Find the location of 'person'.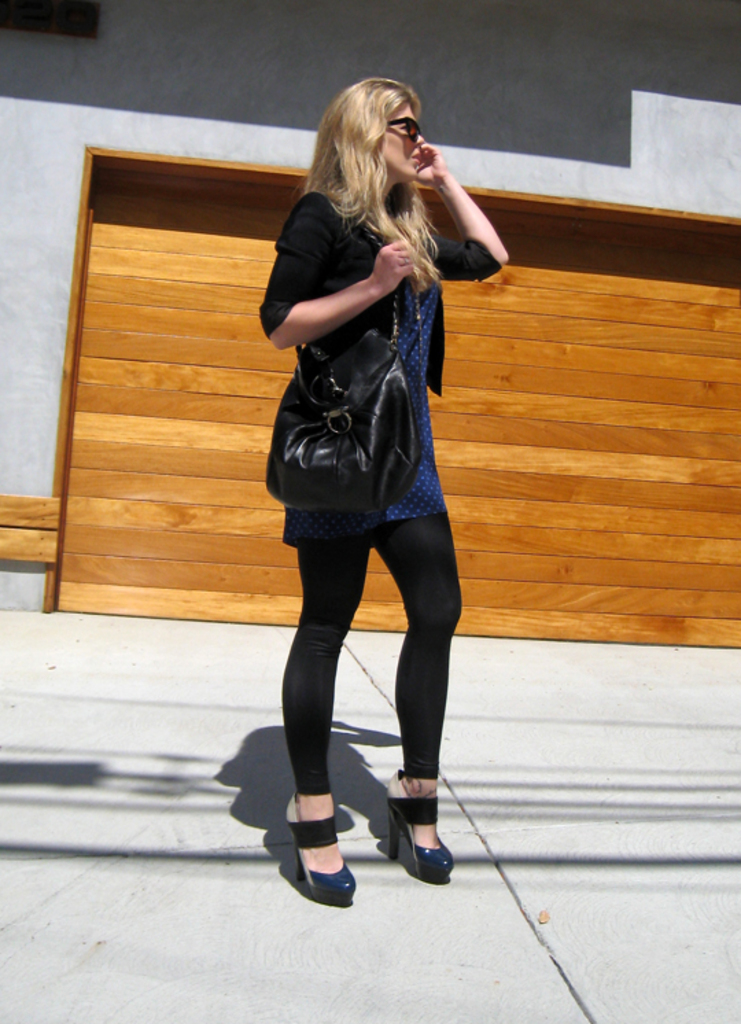
Location: bbox(257, 78, 509, 900).
